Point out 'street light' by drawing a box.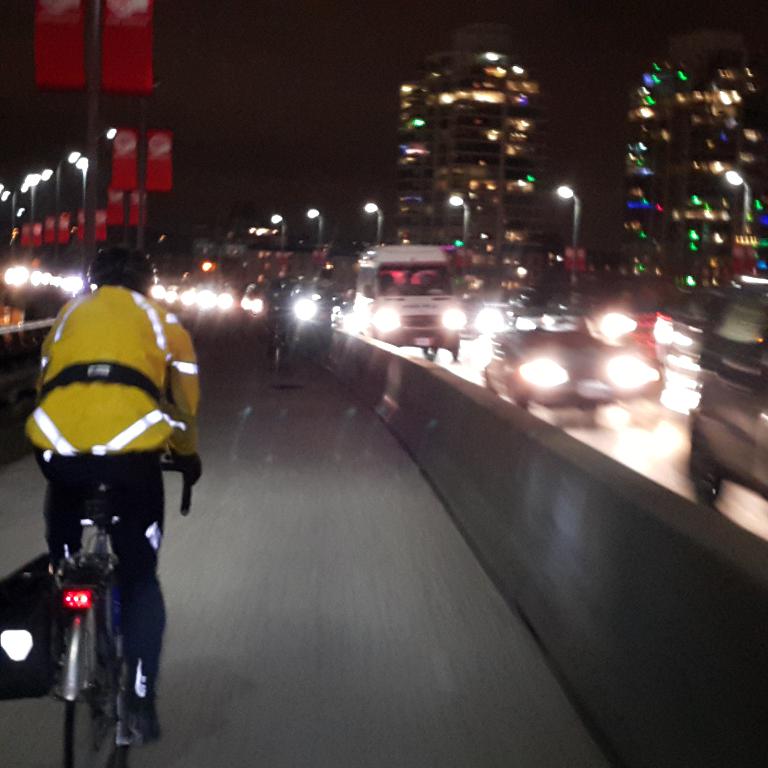
box=[266, 207, 291, 242].
